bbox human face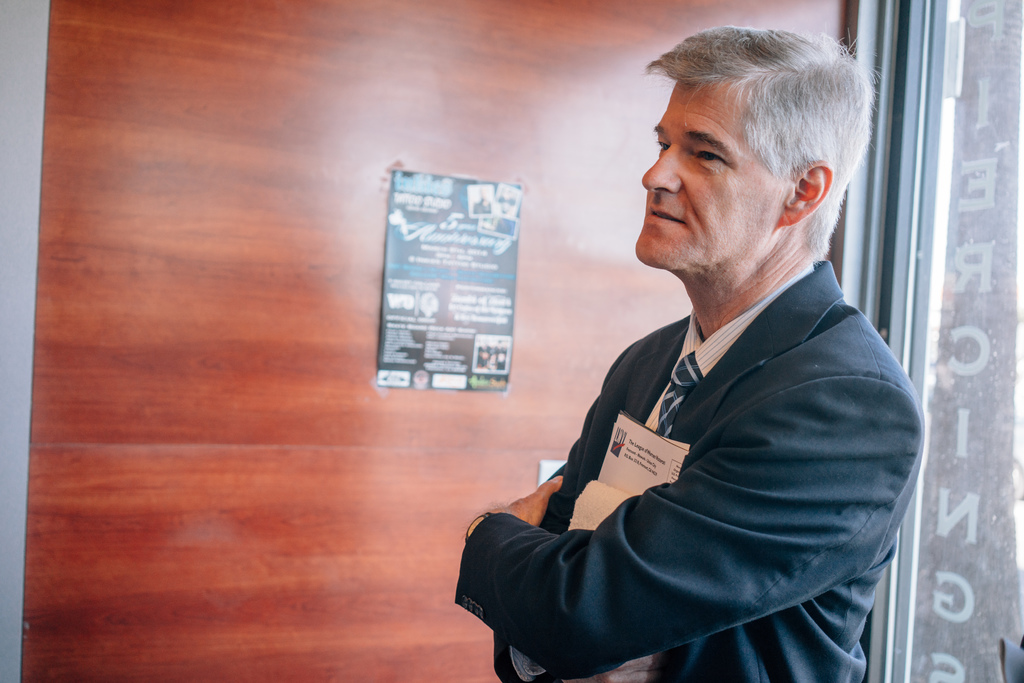
bbox=[630, 81, 779, 276]
